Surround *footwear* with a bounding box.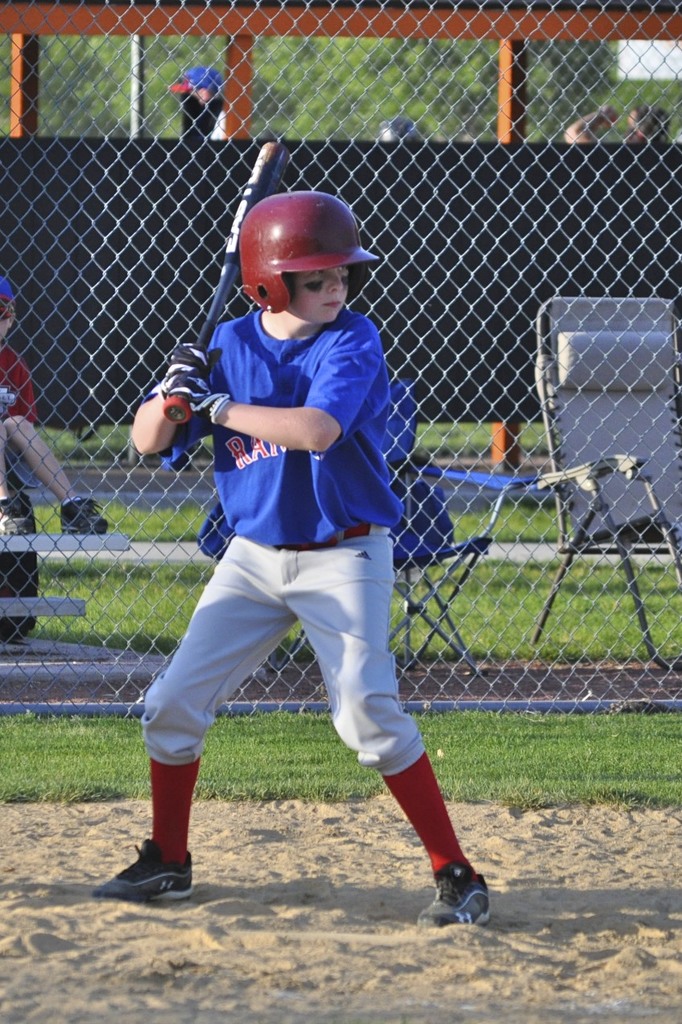
rect(60, 494, 109, 536).
